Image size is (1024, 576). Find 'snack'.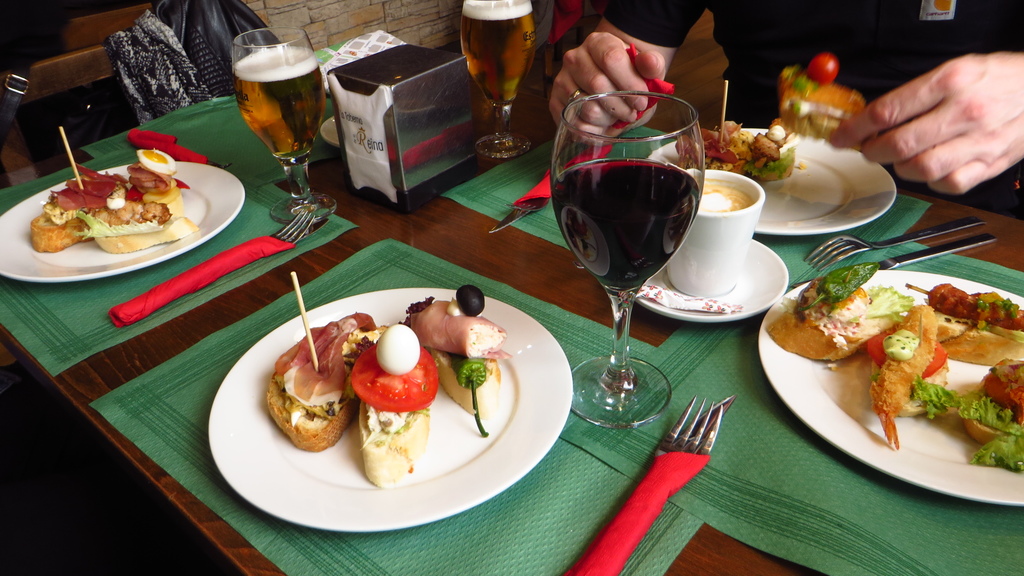
{"left": 917, "top": 360, "right": 1023, "bottom": 481}.
